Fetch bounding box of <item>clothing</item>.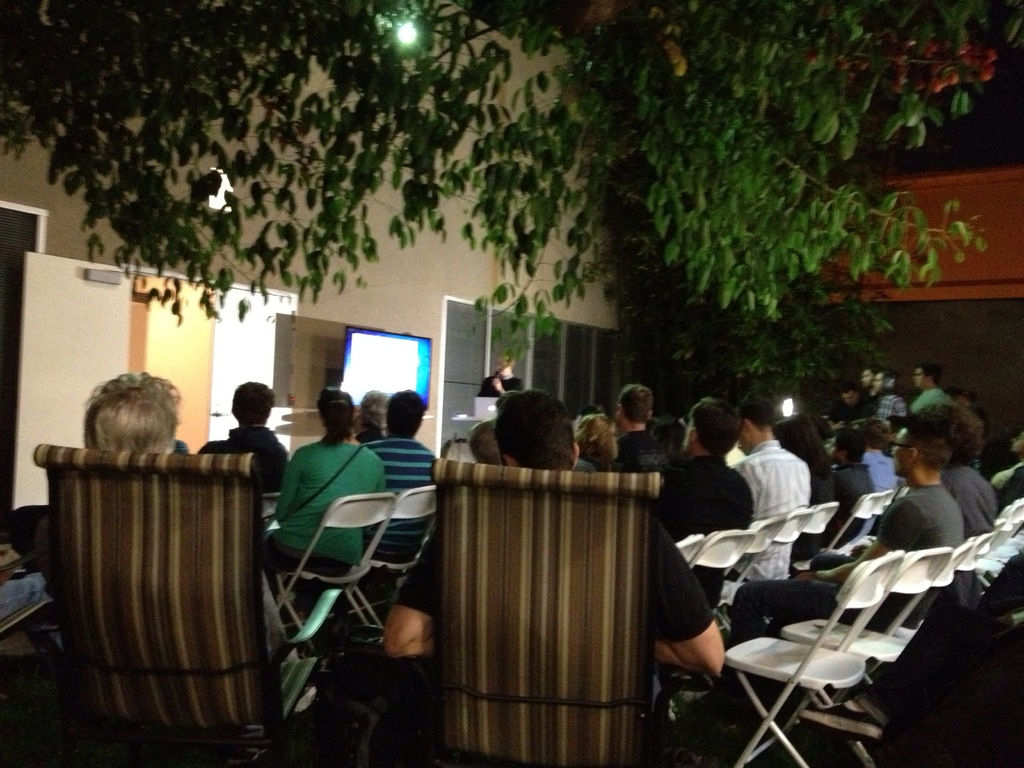
Bbox: (362,431,435,563).
